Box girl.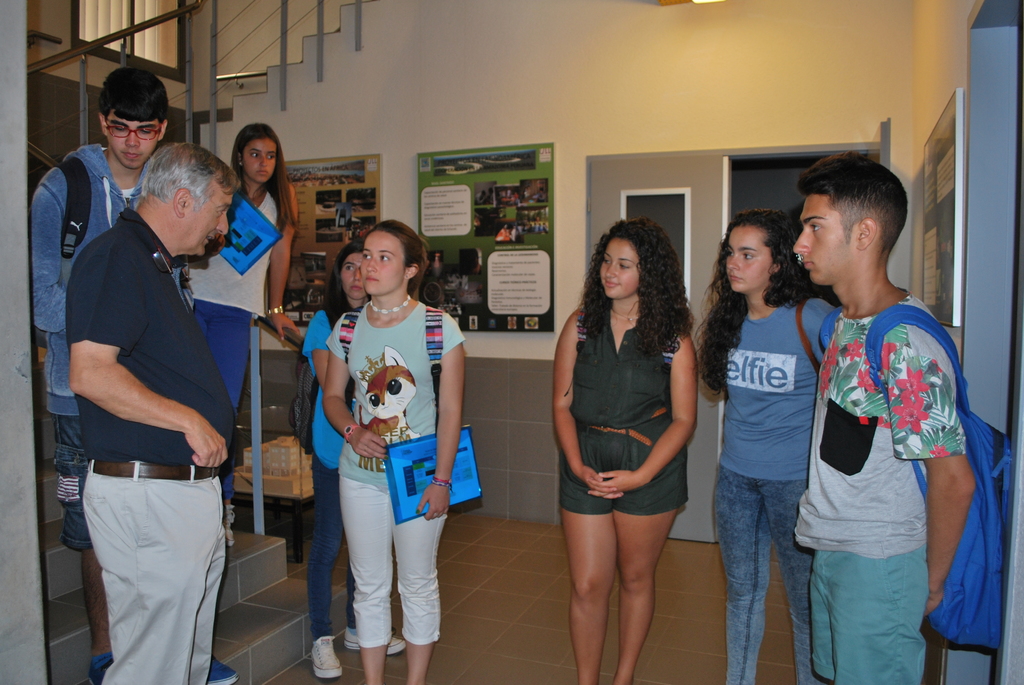
[left=322, top=217, right=462, bottom=684].
